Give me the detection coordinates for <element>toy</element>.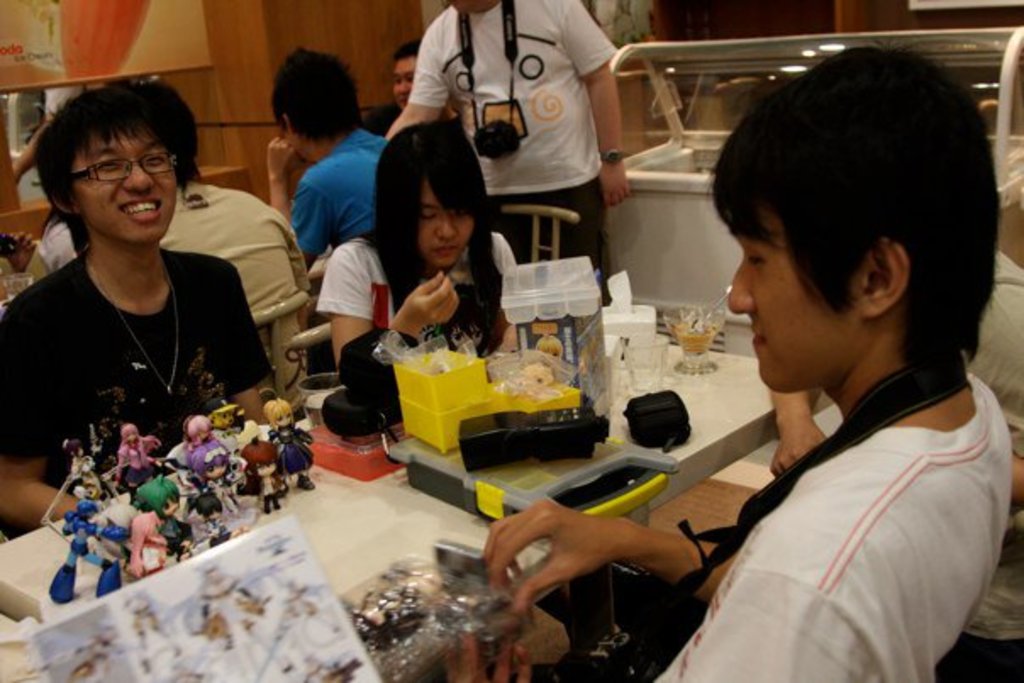
195, 403, 241, 459.
